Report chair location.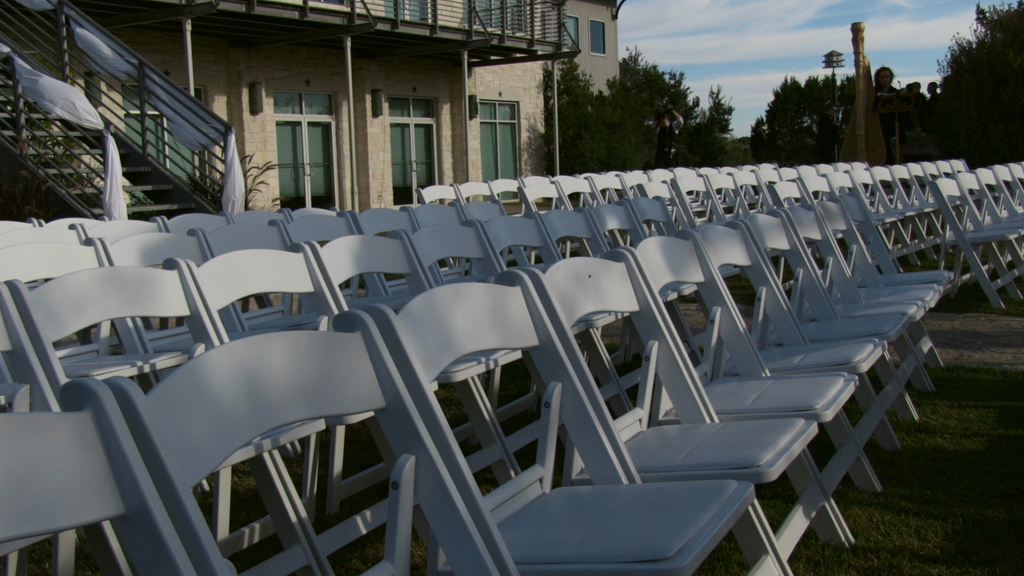
Report: select_region(925, 173, 1023, 310).
